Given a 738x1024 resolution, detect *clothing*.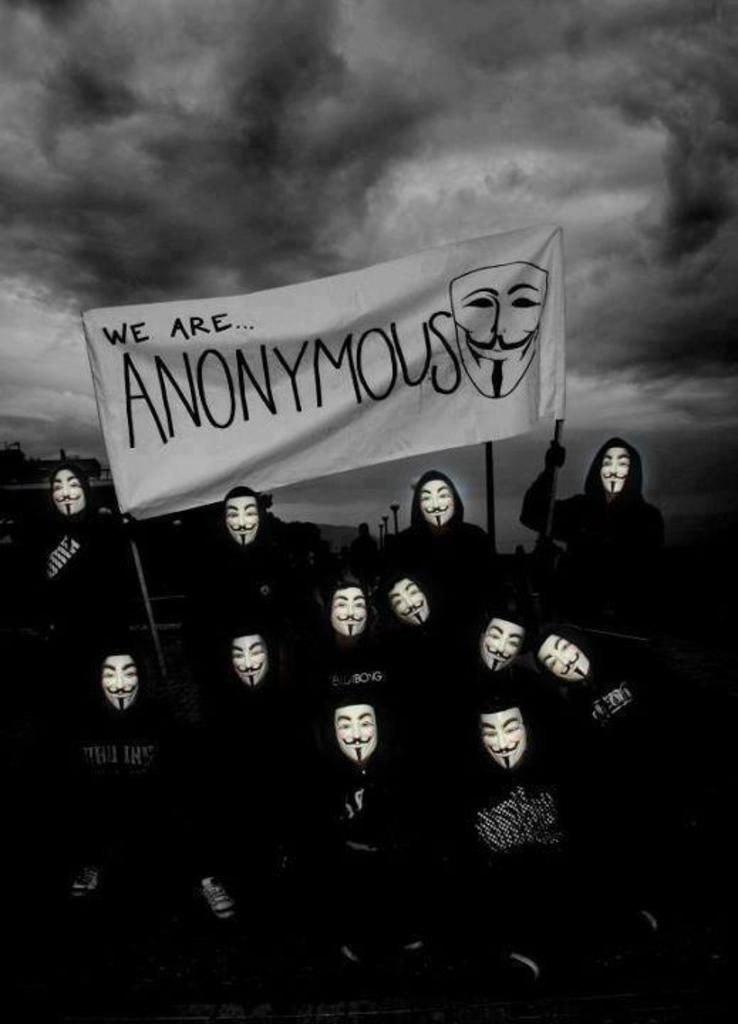
bbox=[202, 676, 313, 816].
